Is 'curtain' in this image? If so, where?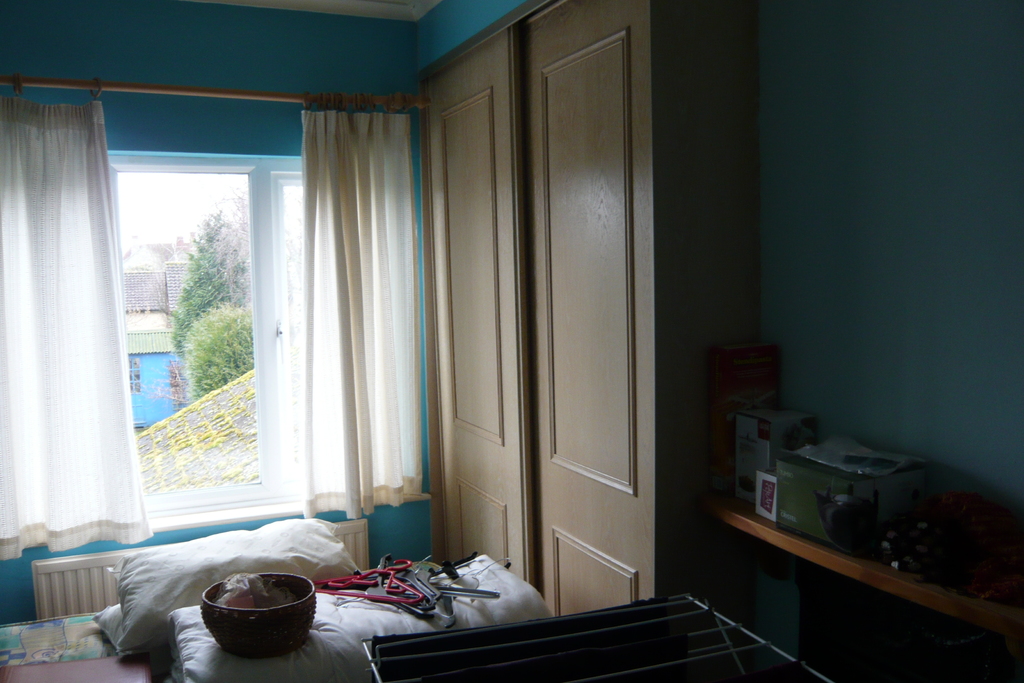
Yes, at <region>0, 77, 147, 545</region>.
